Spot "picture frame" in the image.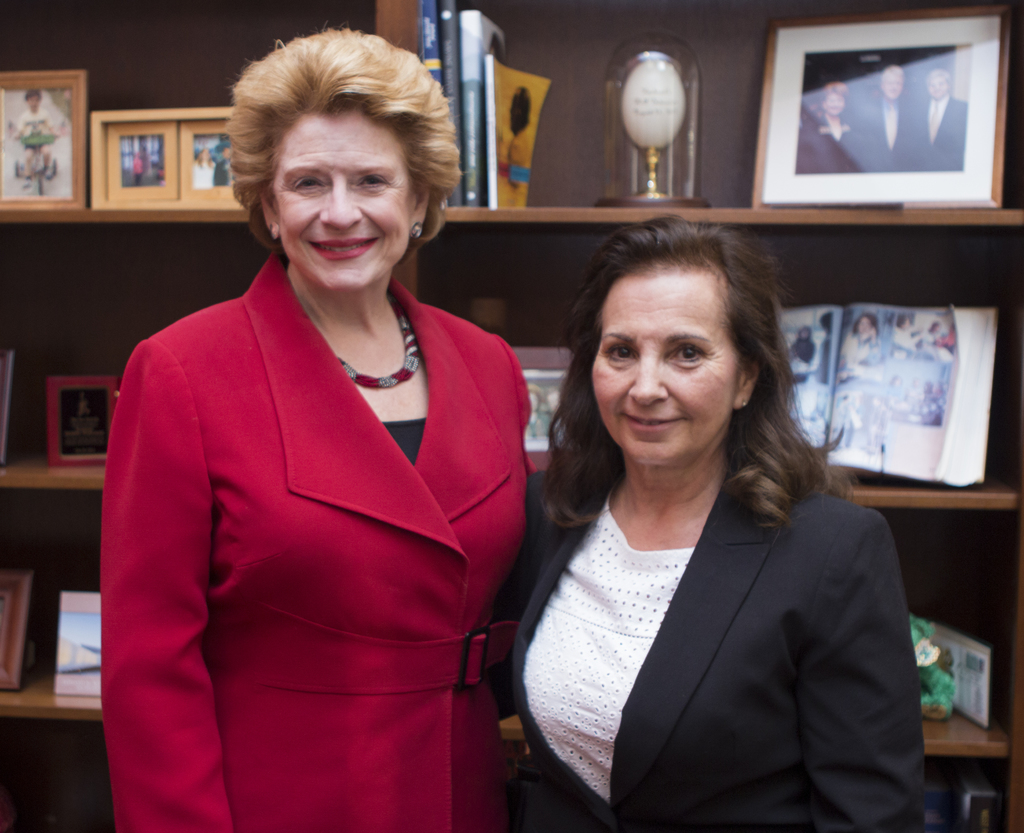
"picture frame" found at detection(56, 585, 113, 710).
